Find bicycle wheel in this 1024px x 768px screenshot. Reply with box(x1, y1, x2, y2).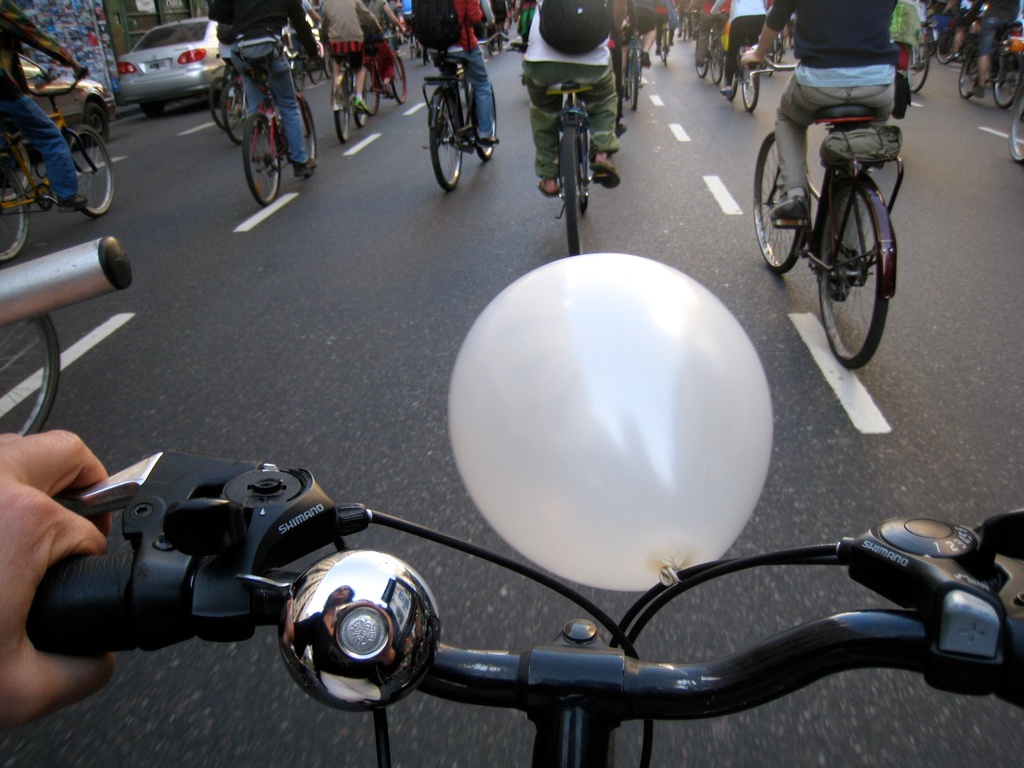
box(425, 89, 463, 193).
